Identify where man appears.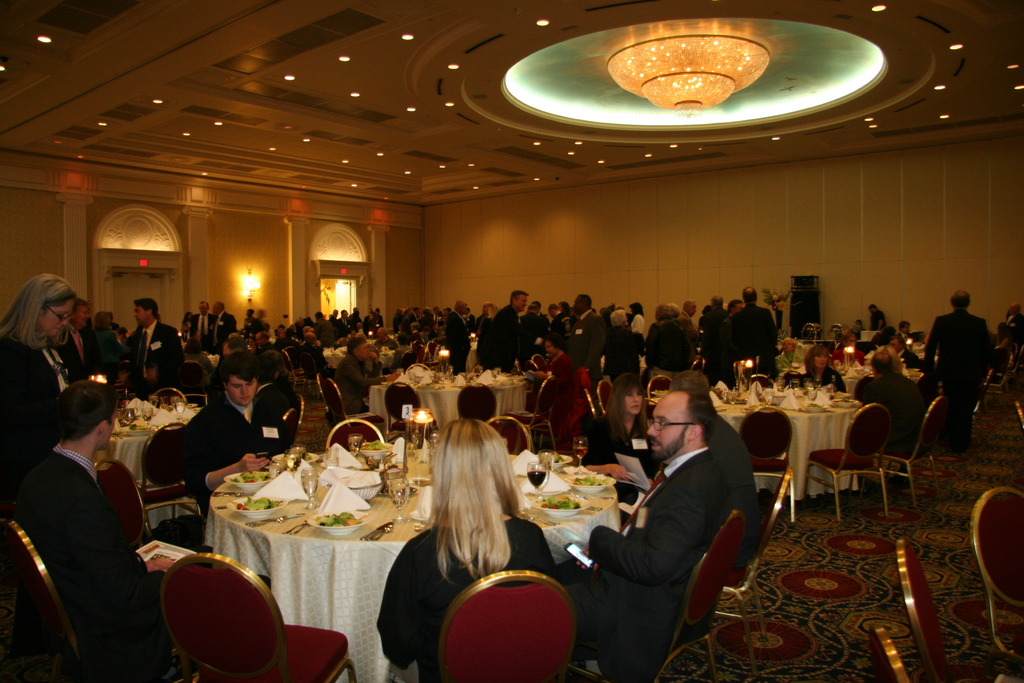
Appears at {"left": 675, "top": 296, "right": 703, "bottom": 323}.
